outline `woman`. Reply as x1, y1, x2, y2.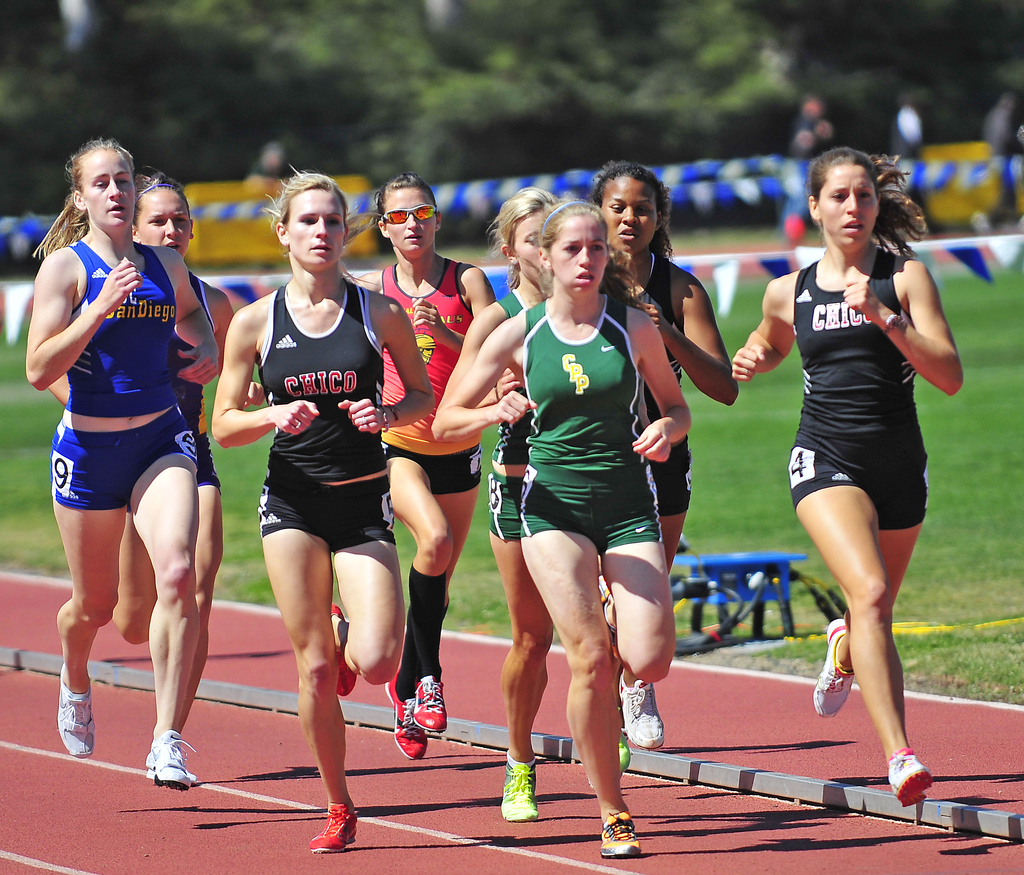
438, 200, 693, 862.
